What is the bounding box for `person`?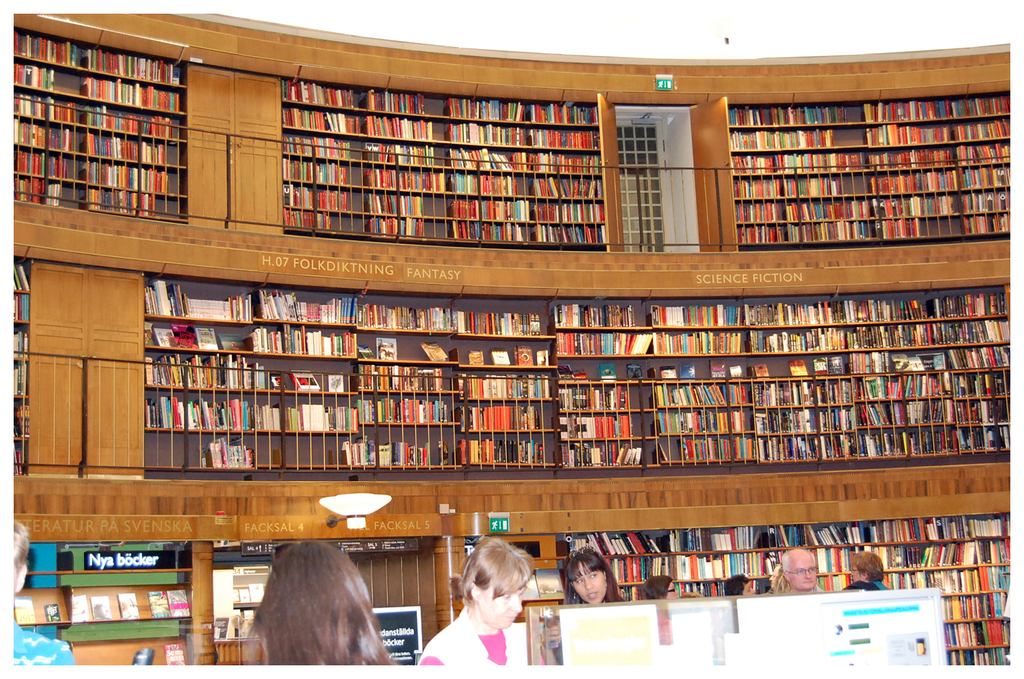
bbox=[842, 552, 892, 592].
